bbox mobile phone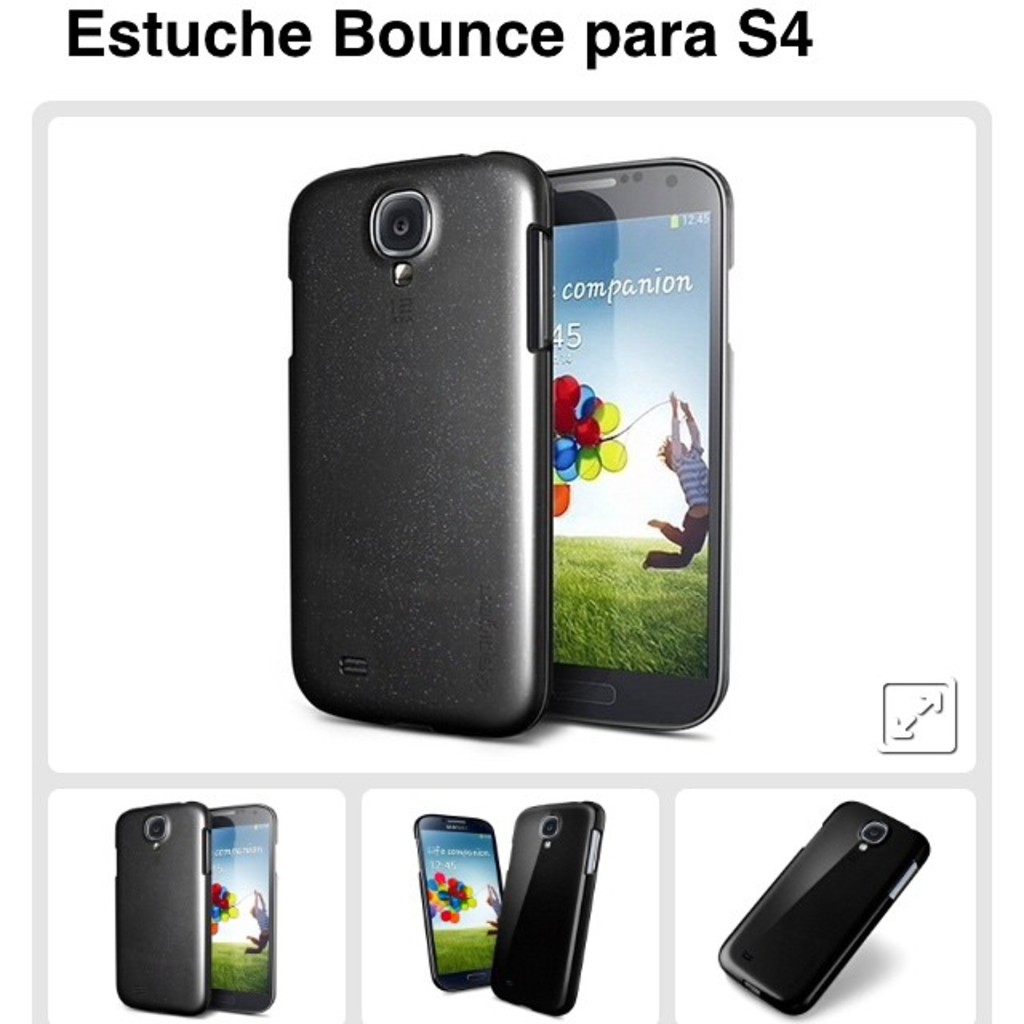
<box>112,800,213,1019</box>
